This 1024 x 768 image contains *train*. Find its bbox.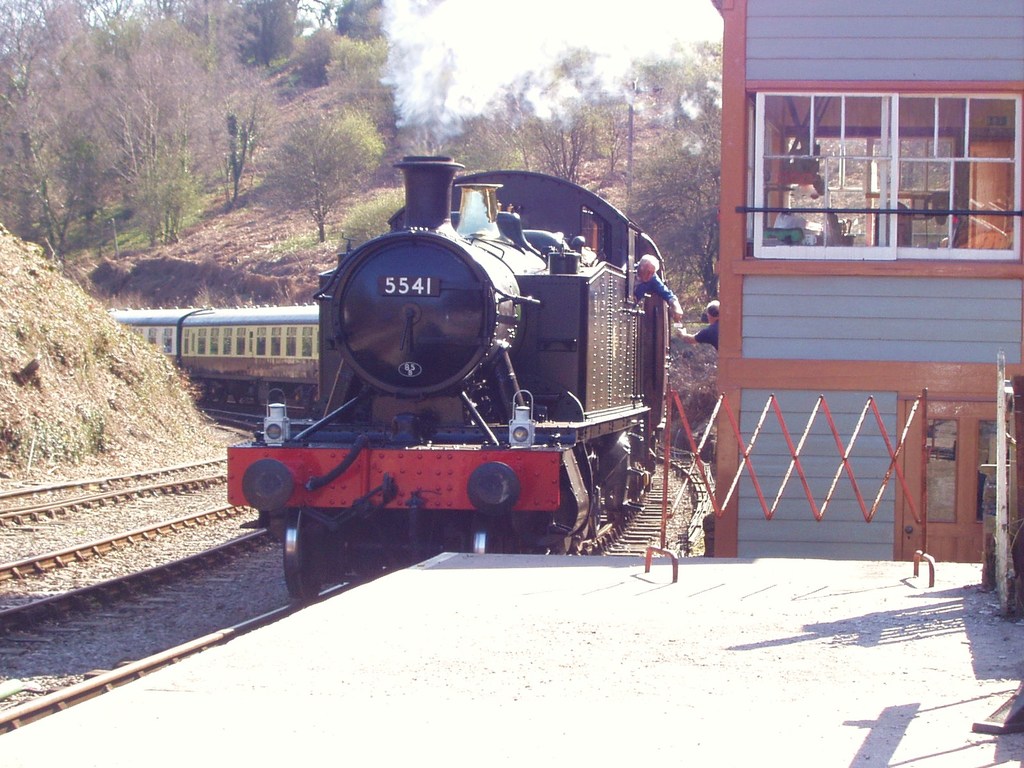
[left=98, top=152, right=689, bottom=613].
